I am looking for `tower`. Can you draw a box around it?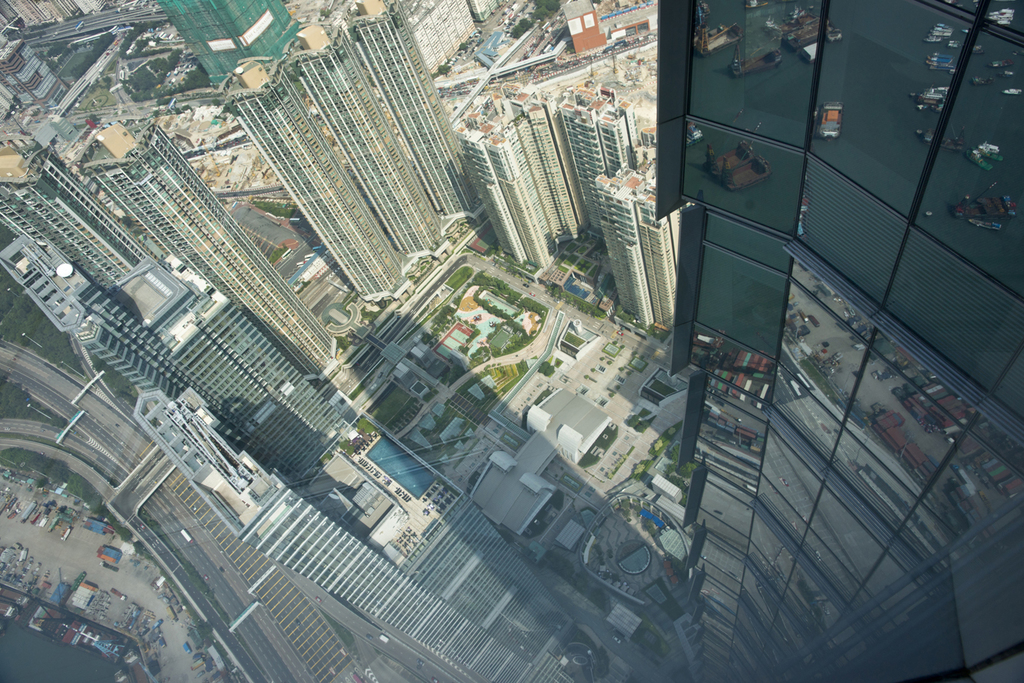
Sure, the bounding box is detection(0, 118, 172, 291).
